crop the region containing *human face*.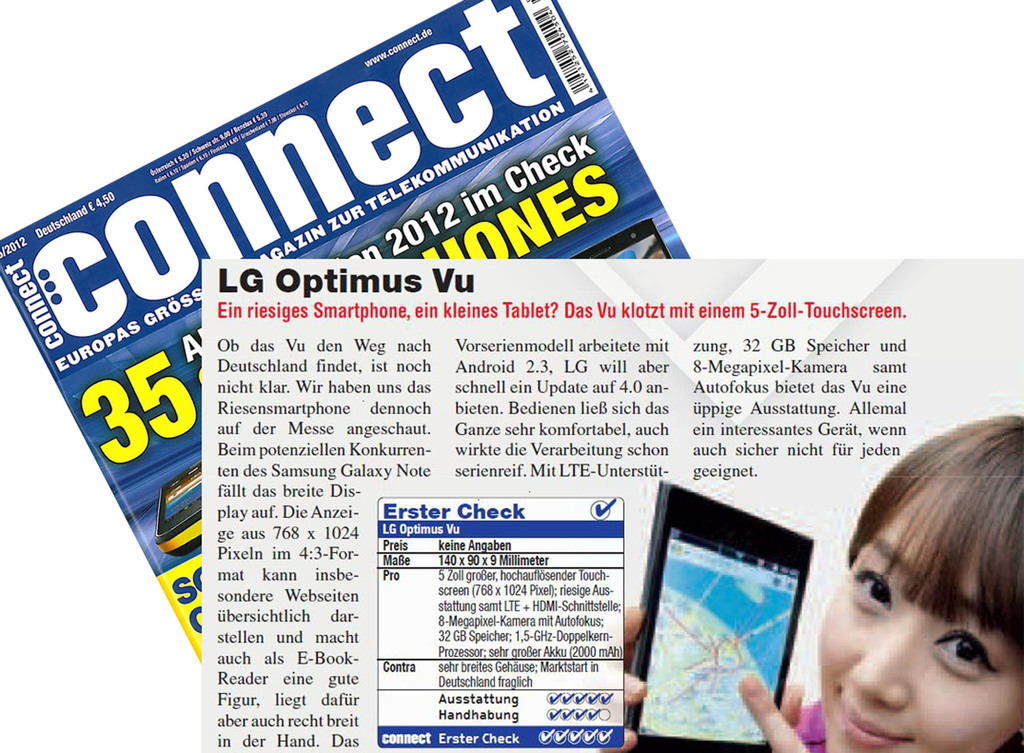
Crop region: [left=812, top=478, right=1023, bottom=752].
